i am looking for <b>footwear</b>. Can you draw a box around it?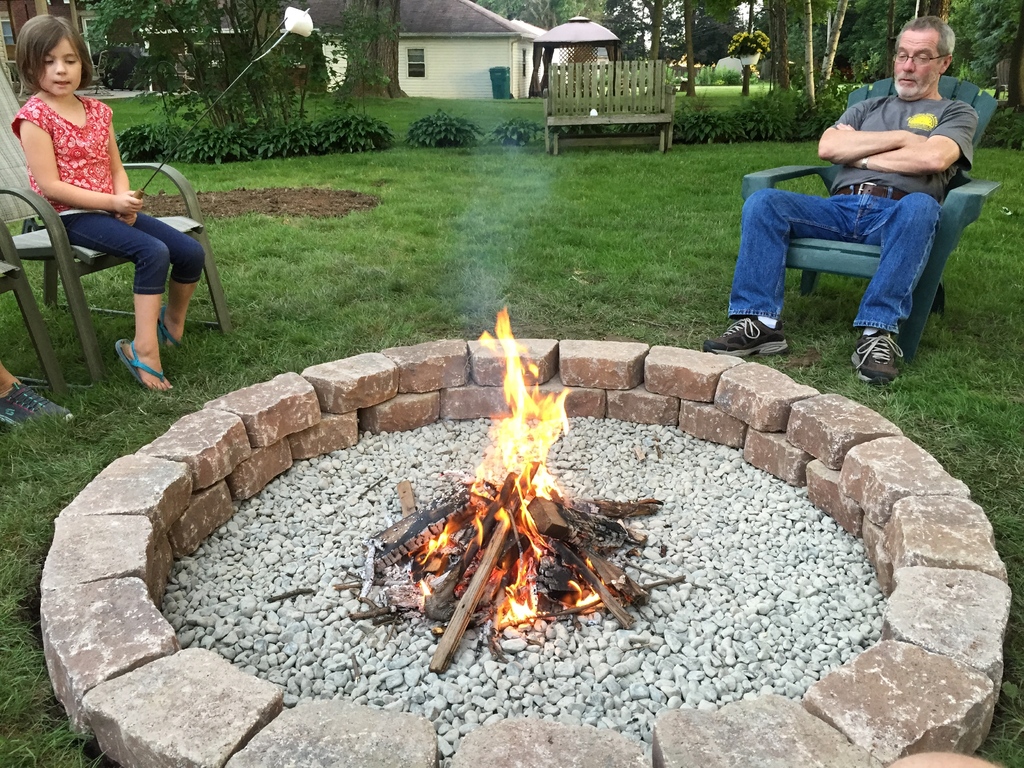
Sure, the bounding box is box(113, 339, 171, 393).
